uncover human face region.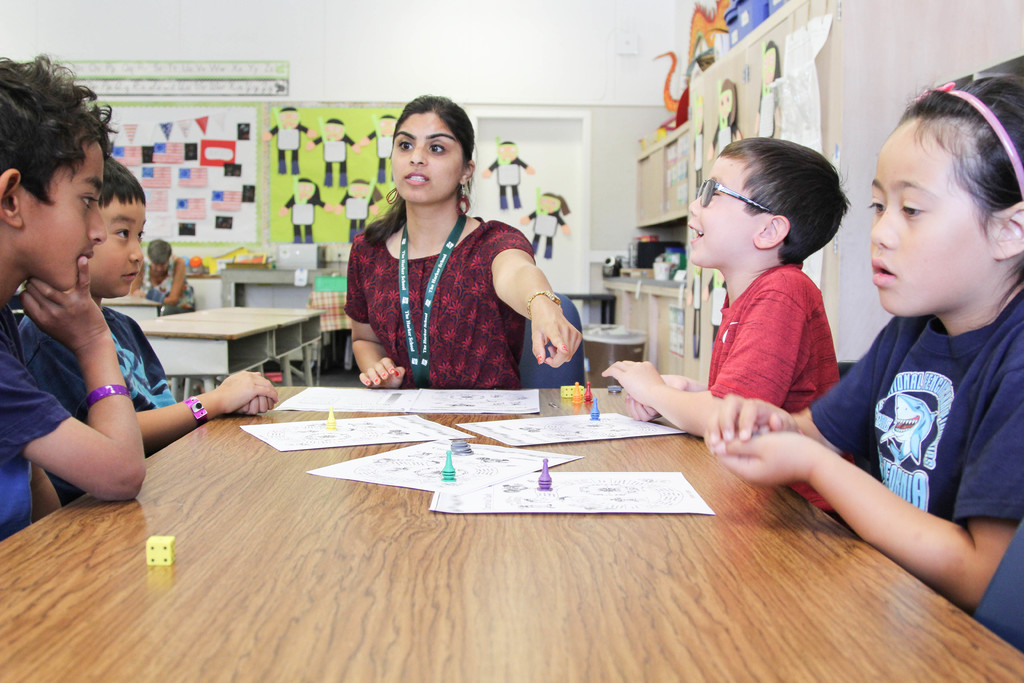
Uncovered: [x1=298, y1=185, x2=312, y2=203].
